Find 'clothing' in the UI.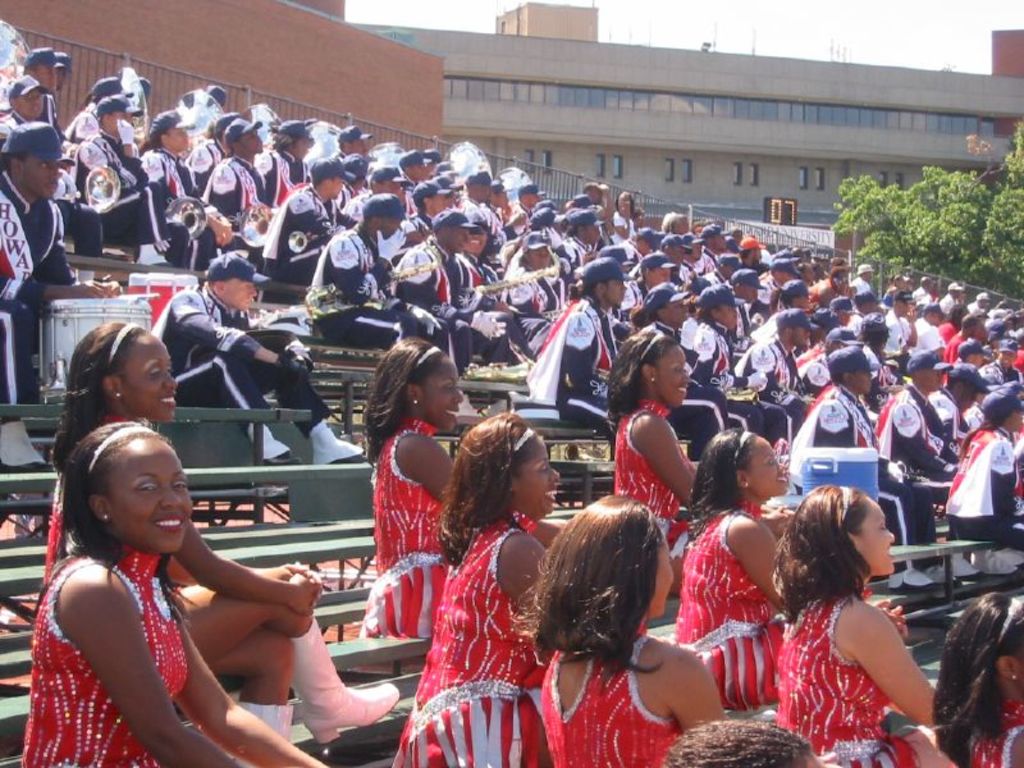
UI element at Rect(785, 384, 942, 571).
